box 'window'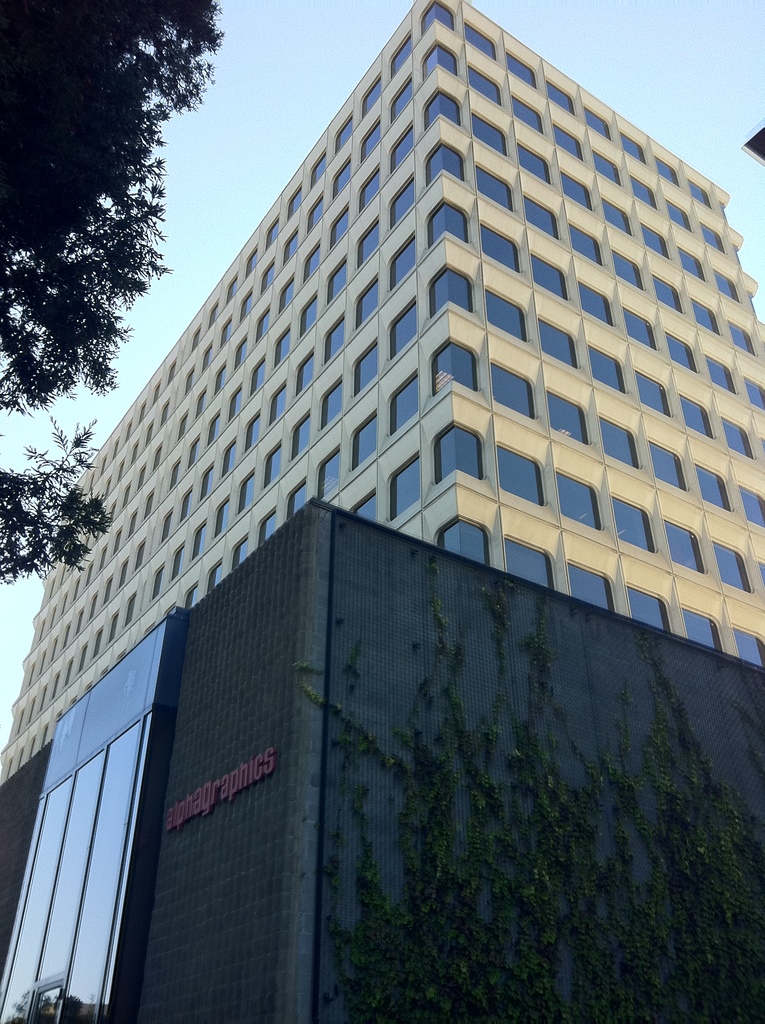
(x1=387, y1=445, x2=422, y2=524)
